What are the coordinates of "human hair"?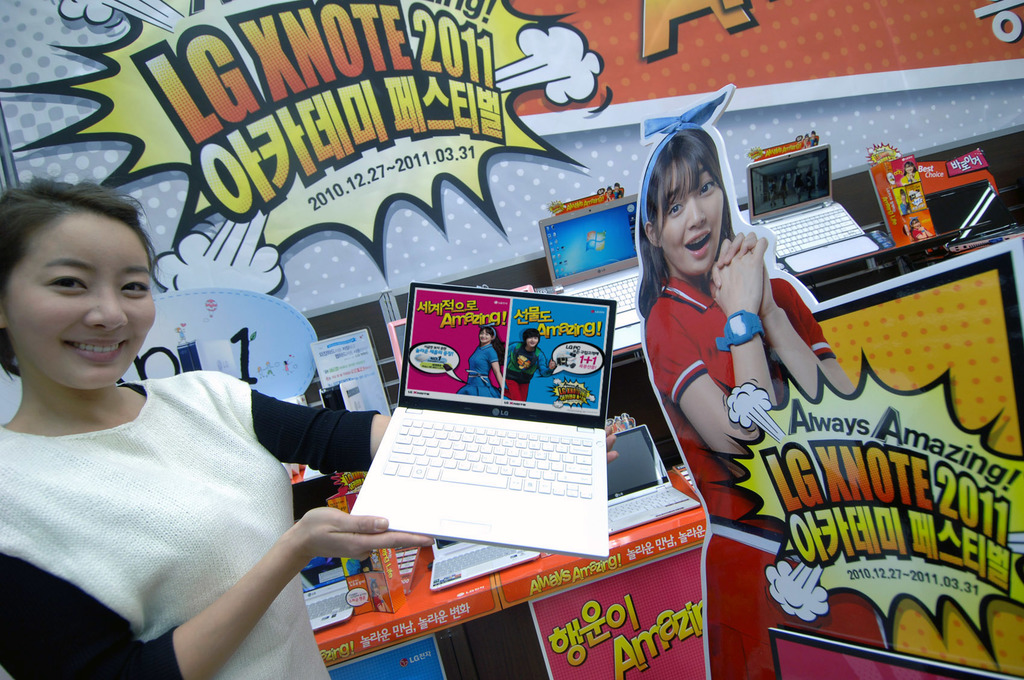
rect(476, 323, 505, 352).
